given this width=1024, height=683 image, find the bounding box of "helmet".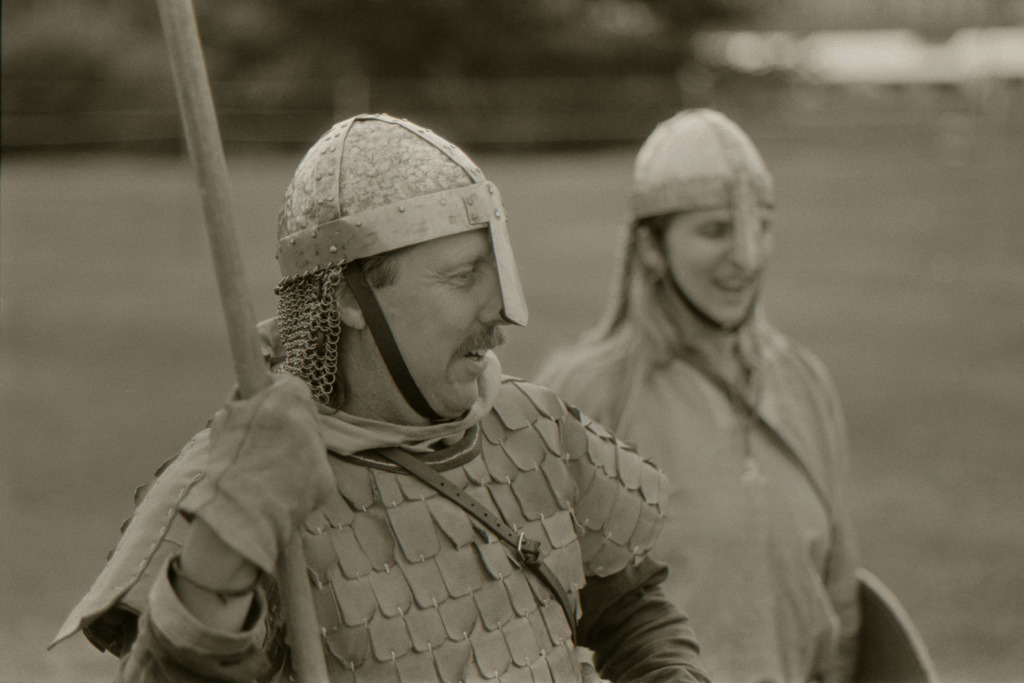
bbox(256, 119, 538, 424).
